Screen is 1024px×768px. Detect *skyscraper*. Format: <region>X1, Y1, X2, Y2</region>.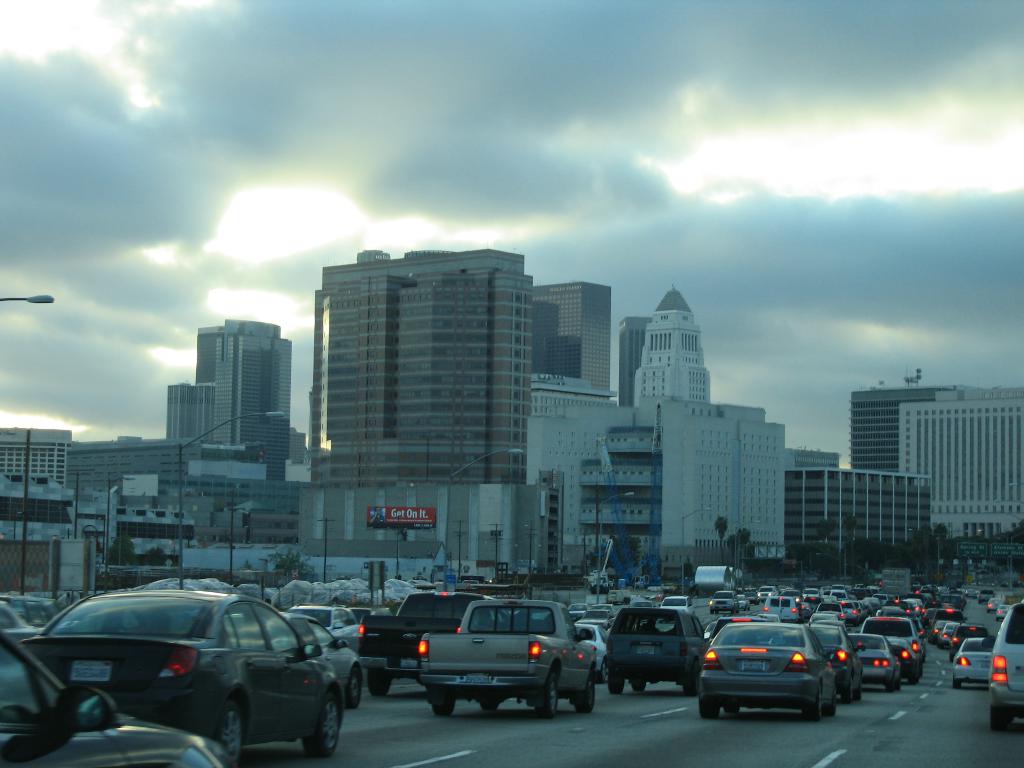
<region>155, 318, 300, 479</region>.
